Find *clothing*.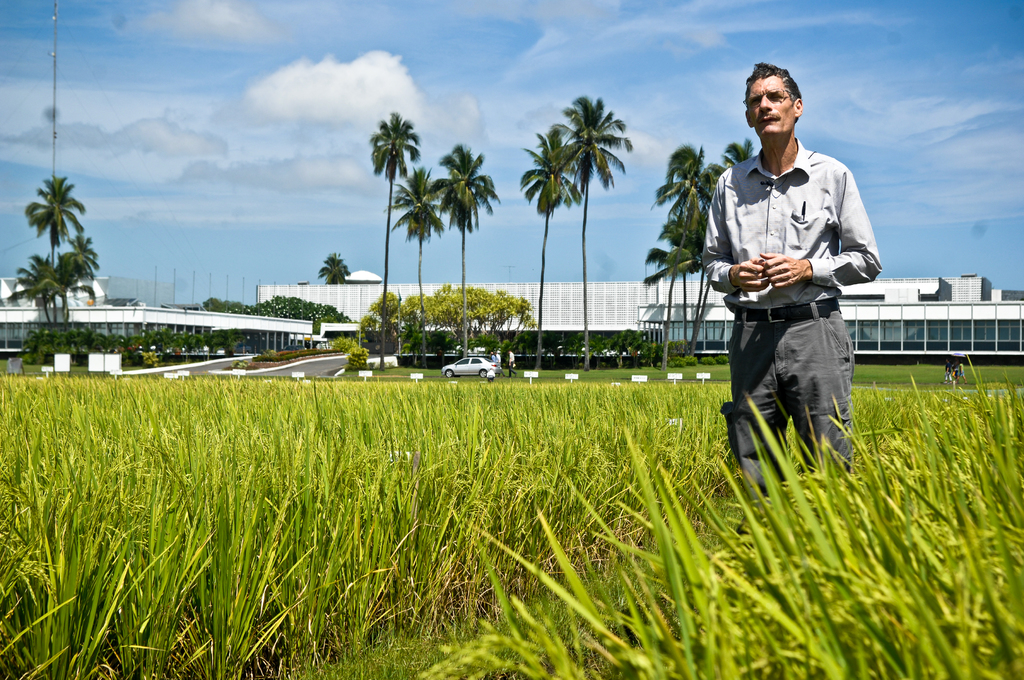
497:354:504:372.
